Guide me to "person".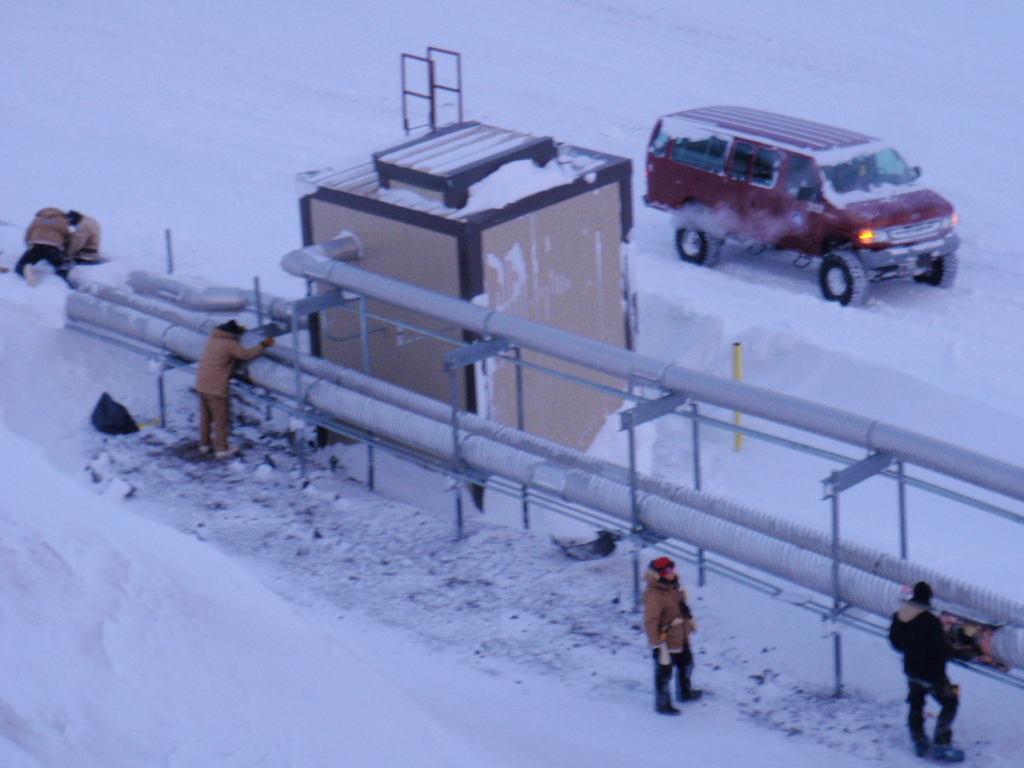
Guidance: bbox=[883, 576, 966, 762].
